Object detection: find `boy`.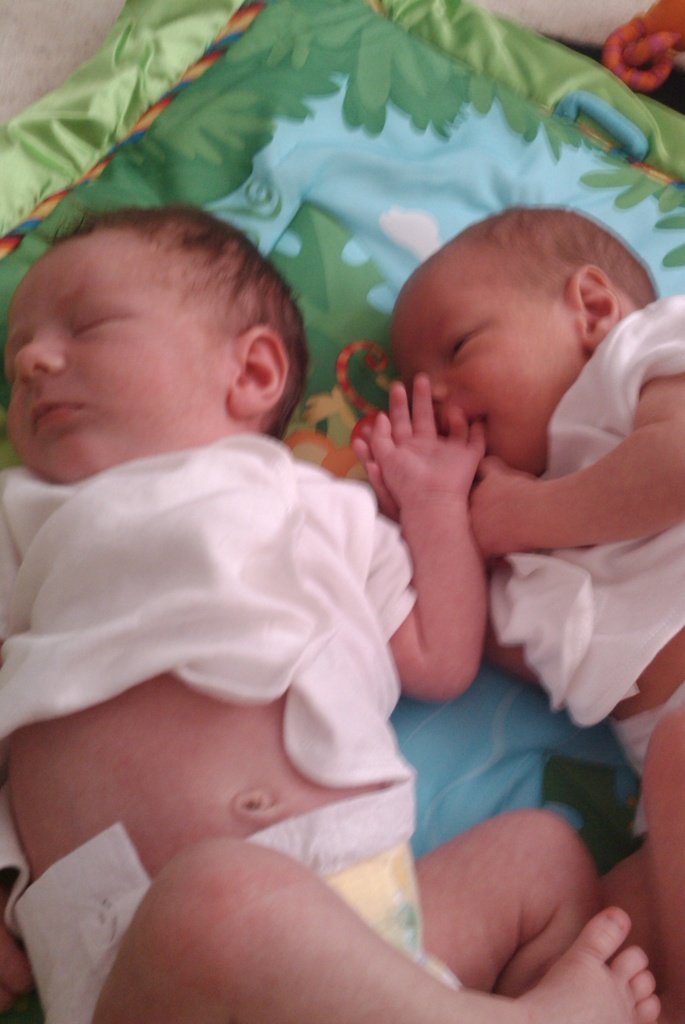
detection(0, 205, 668, 1023).
